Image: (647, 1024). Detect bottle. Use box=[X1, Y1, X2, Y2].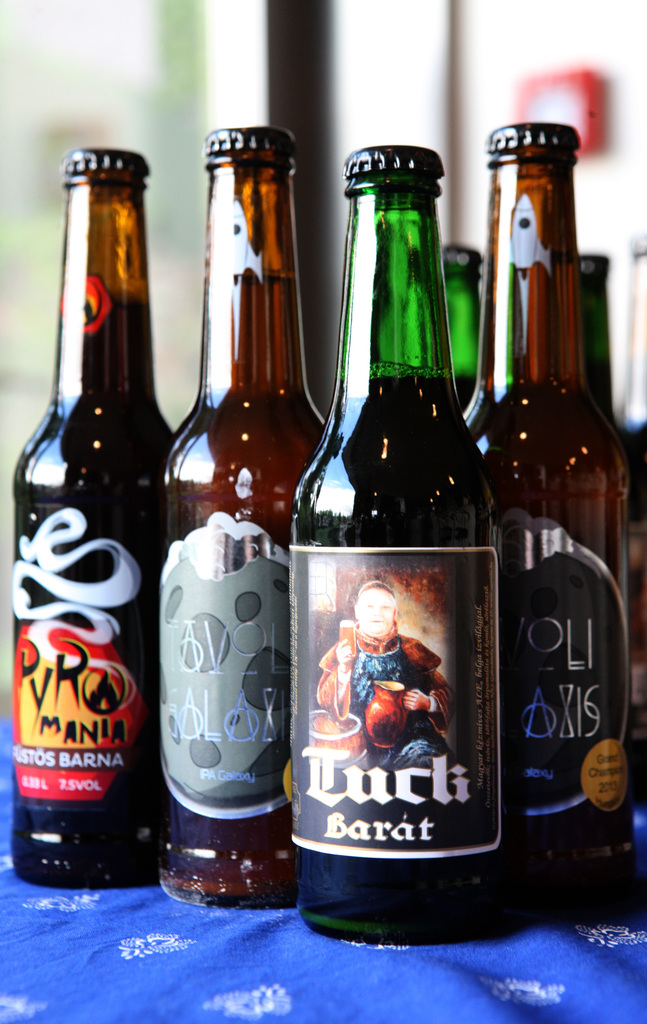
box=[560, 250, 646, 824].
